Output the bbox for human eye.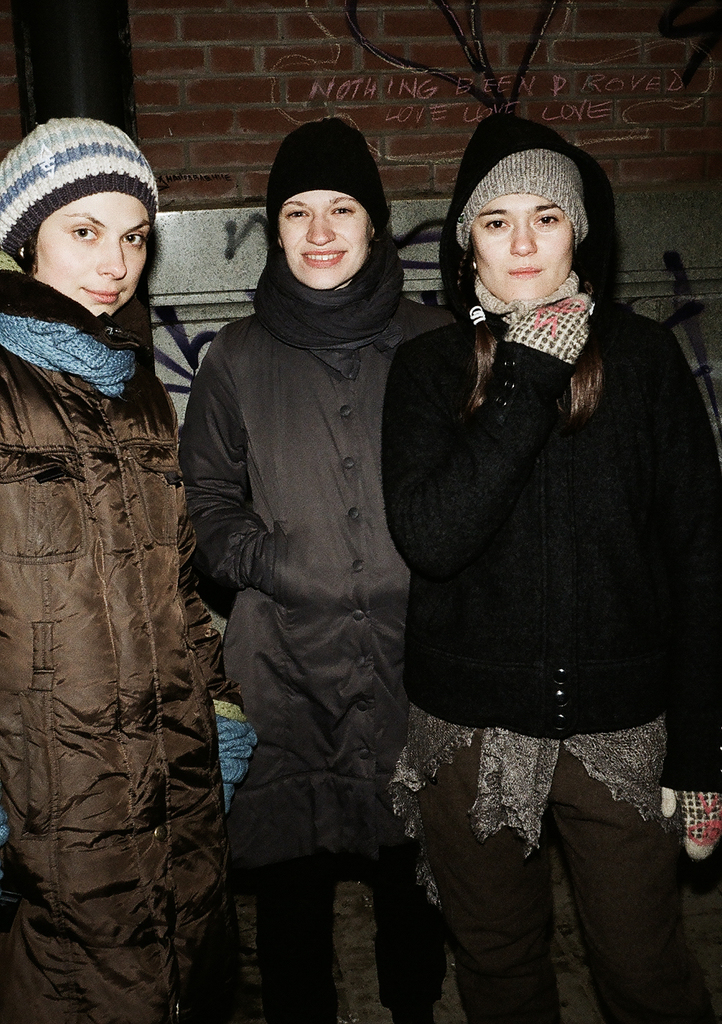
bbox=[485, 216, 511, 230].
